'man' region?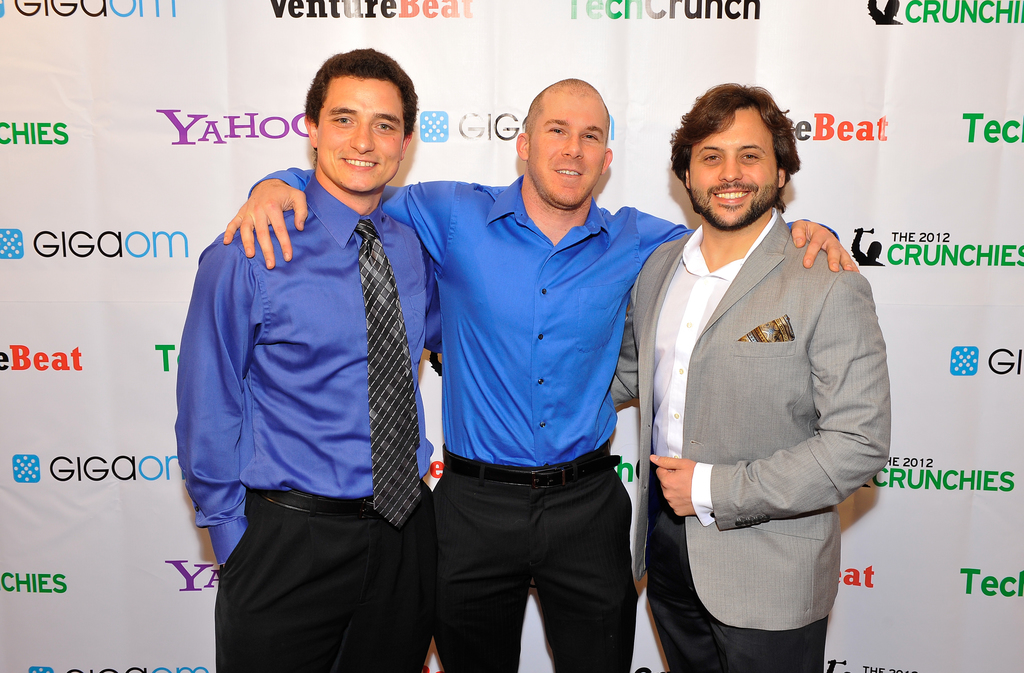
(x1=607, y1=86, x2=888, y2=672)
